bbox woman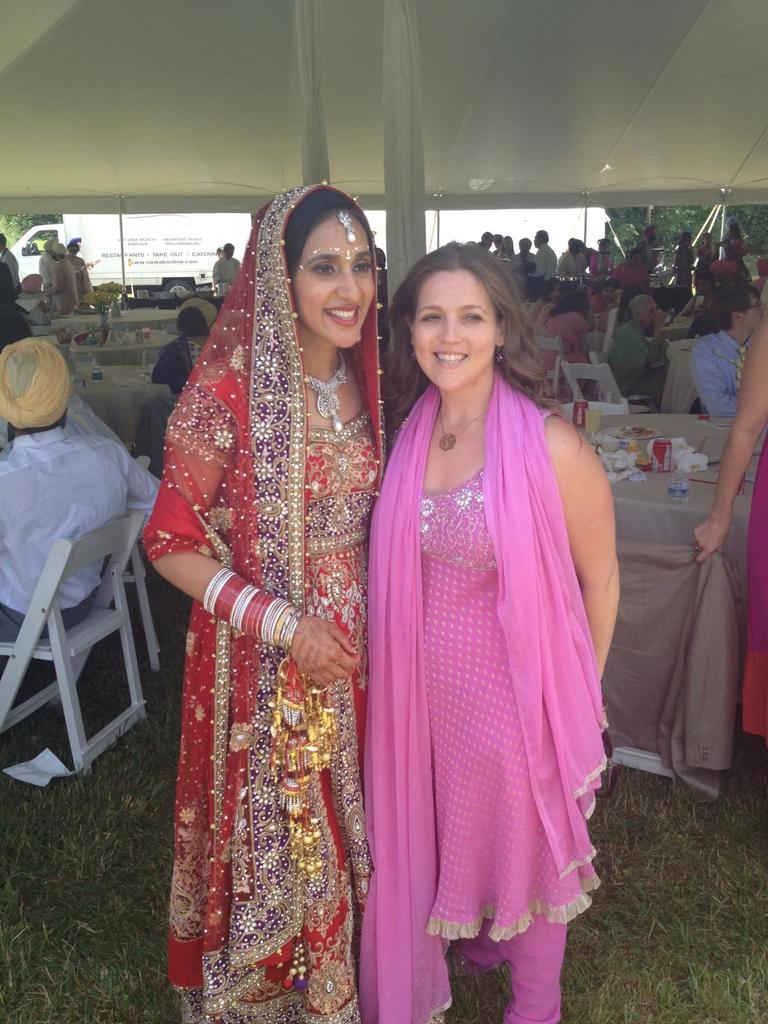
l=155, t=214, r=417, b=1001
